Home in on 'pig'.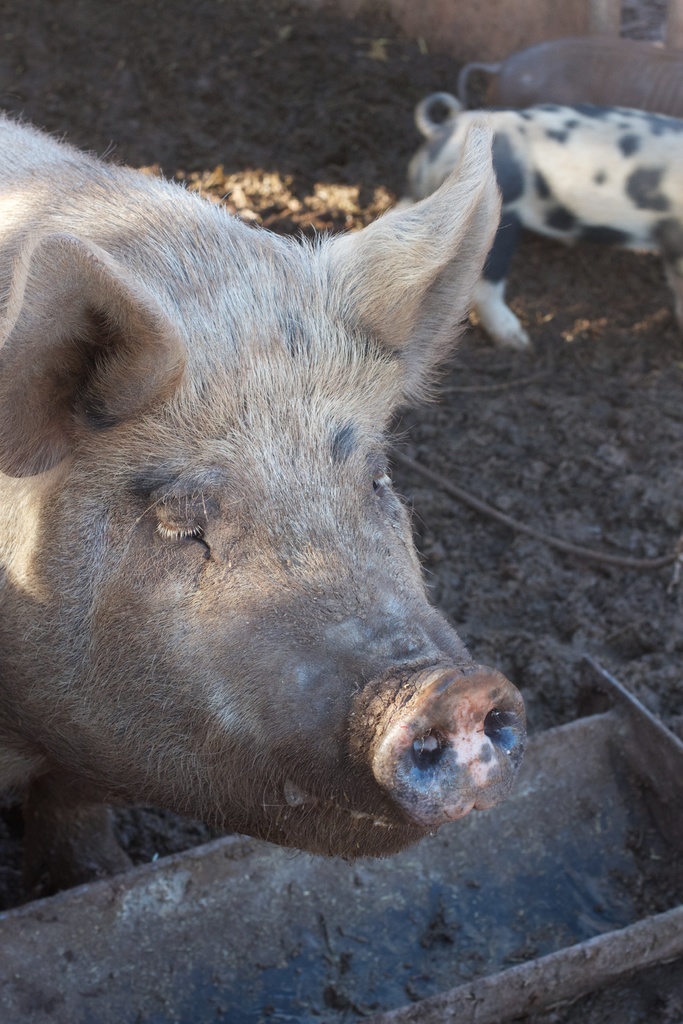
Homed in at (x1=409, y1=88, x2=682, y2=349).
